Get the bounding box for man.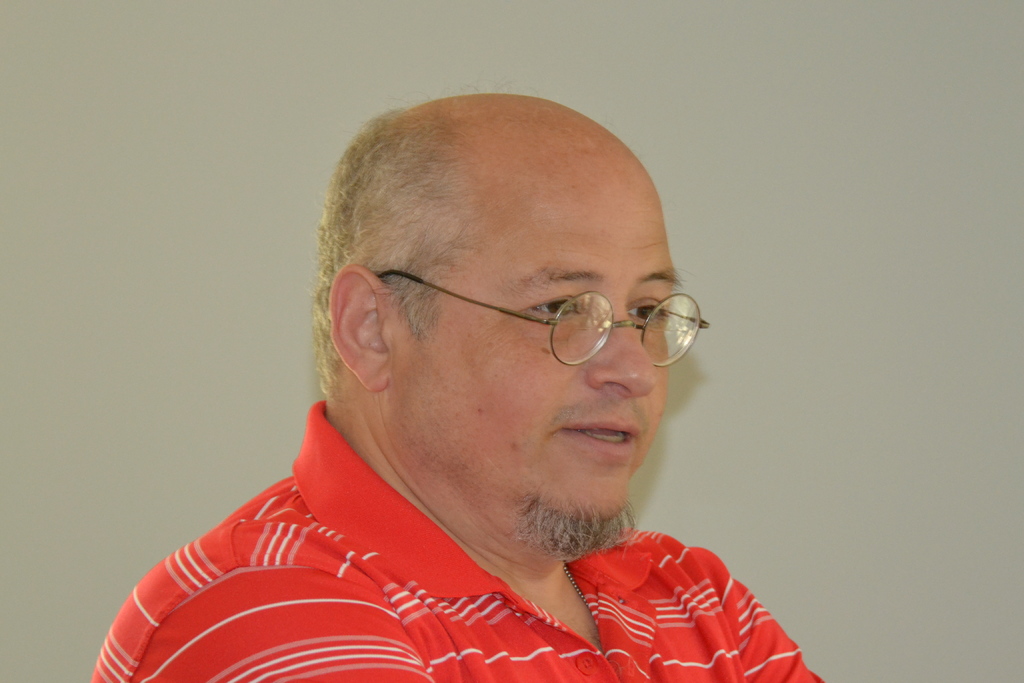
bbox=[104, 81, 840, 682].
